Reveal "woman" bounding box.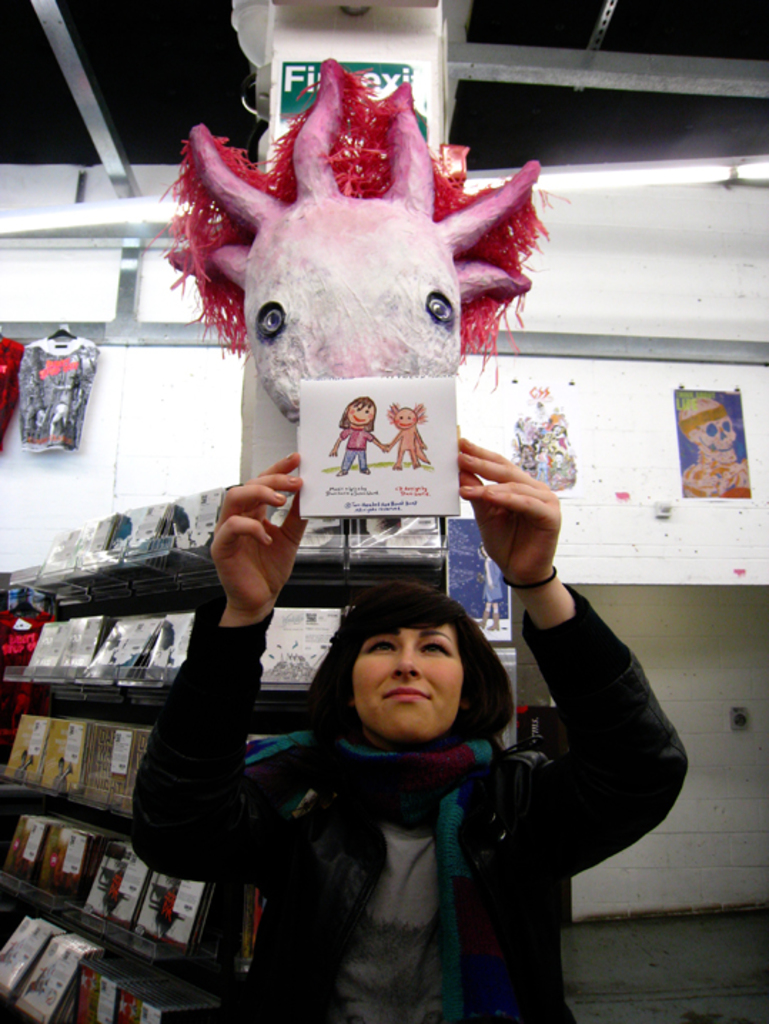
Revealed: left=324, top=398, right=387, bottom=473.
